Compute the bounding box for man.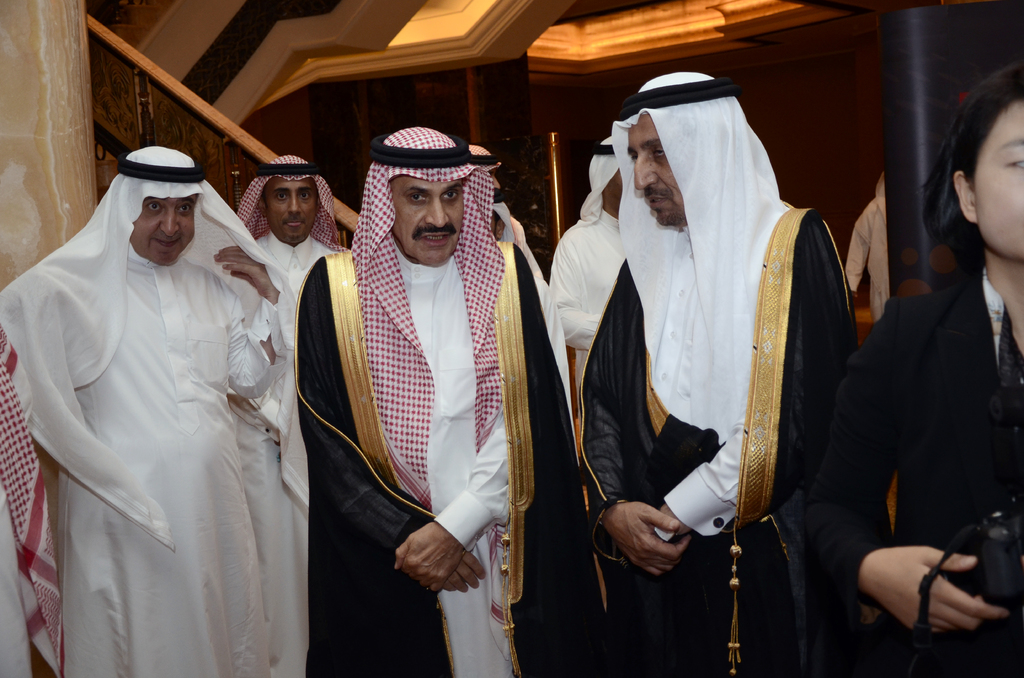
select_region(230, 151, 349, 677).
